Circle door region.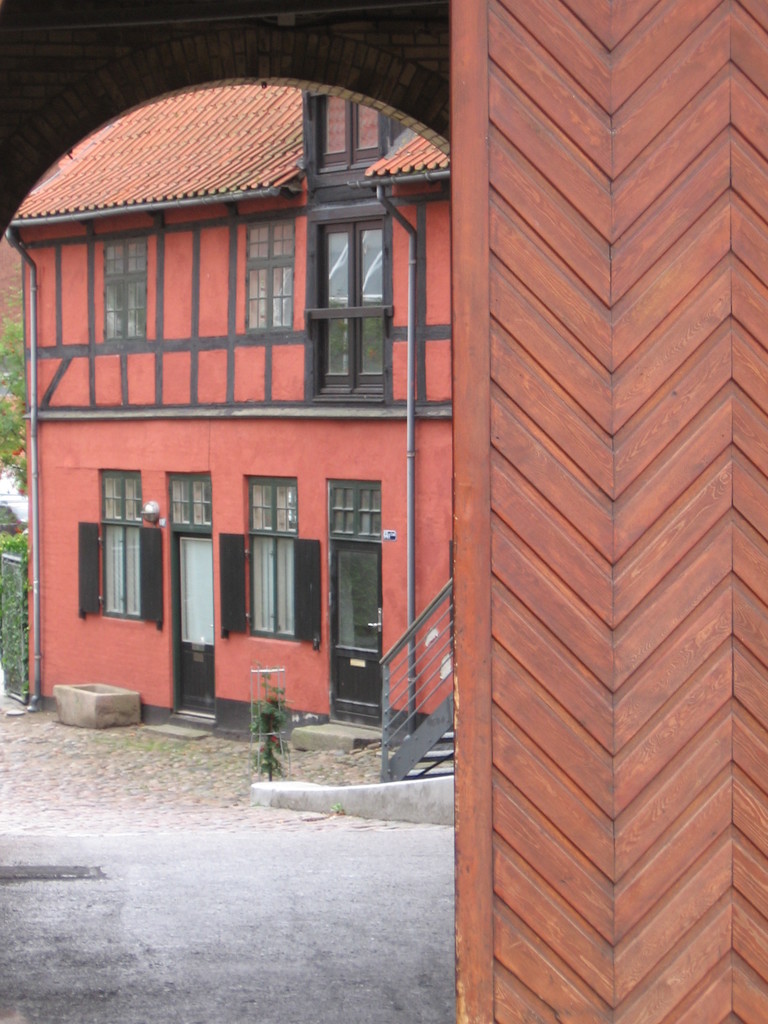
Region: 174, 533, 218, 715.
